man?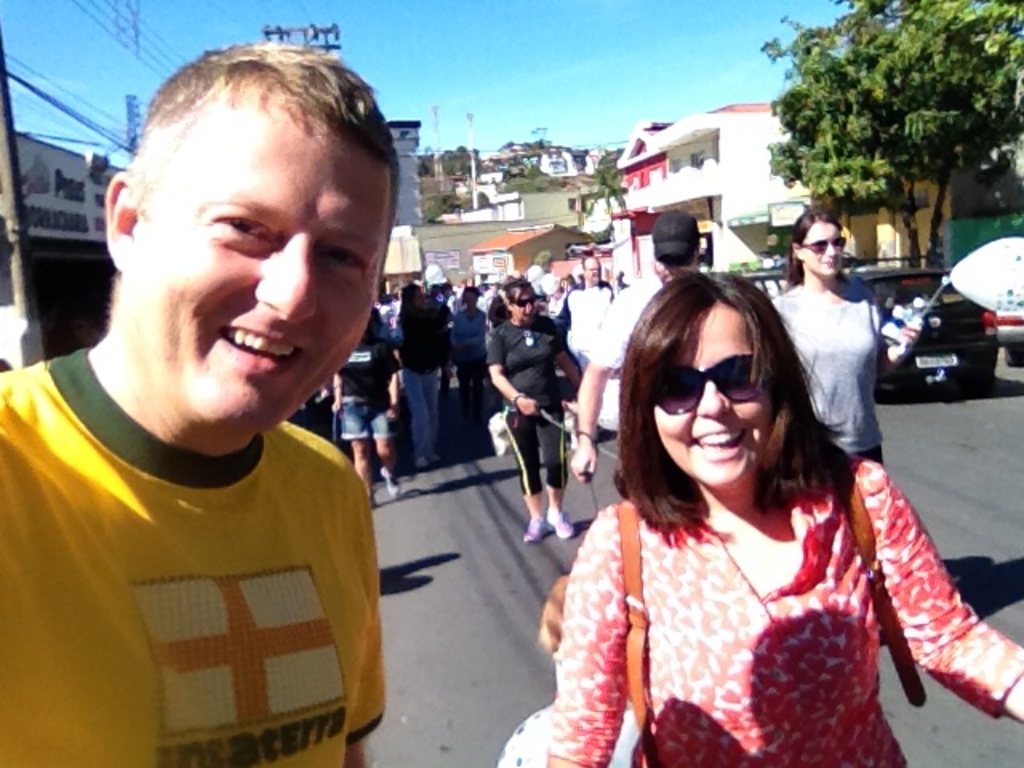
box(2, 51, 448, 767)
